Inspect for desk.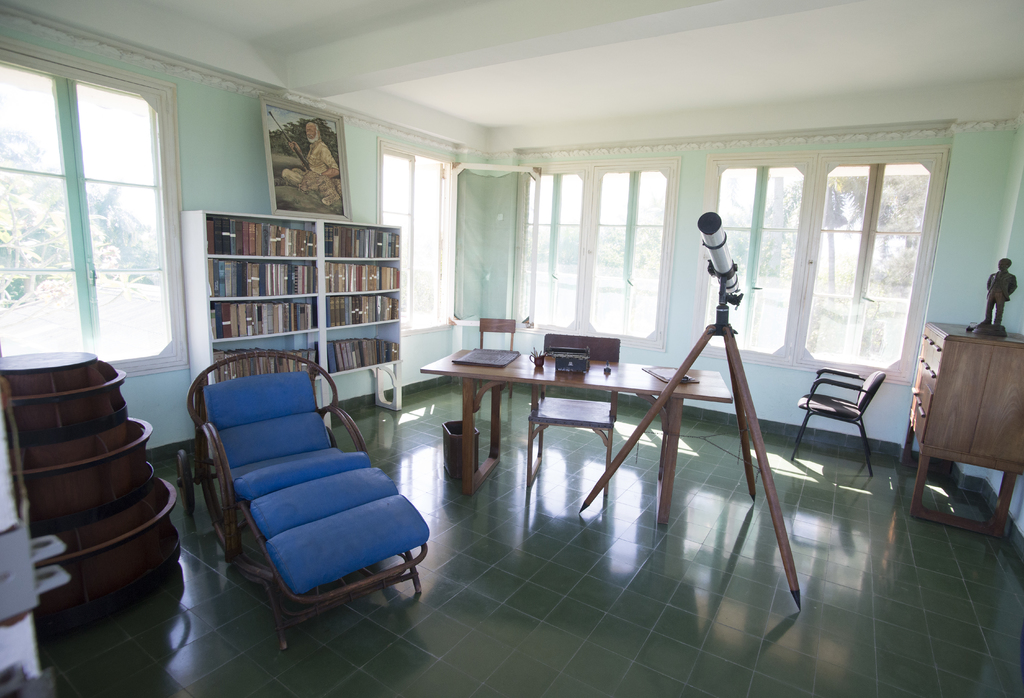
Inspection: {"left": 422, "top": 372, "right": 732, "bottom": 528}.
